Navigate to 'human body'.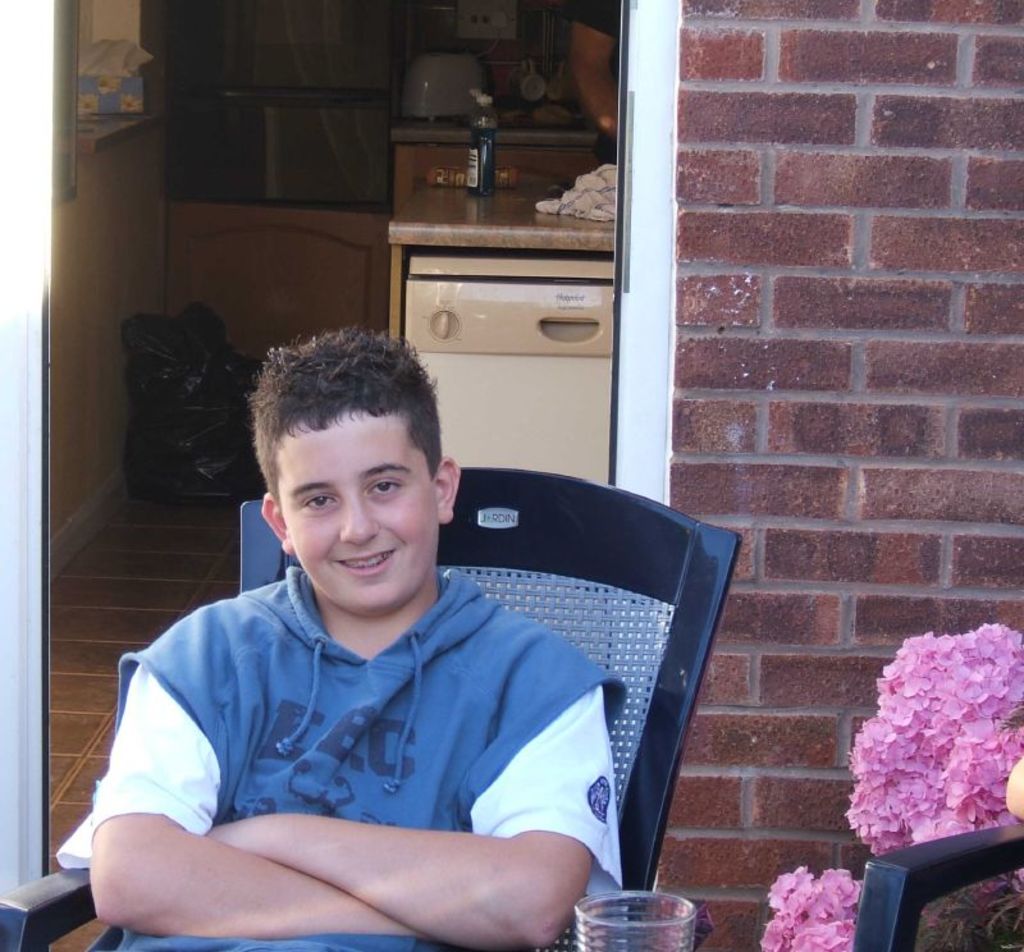
Navigation target: <region>566, 0, 622, 148</region>.
